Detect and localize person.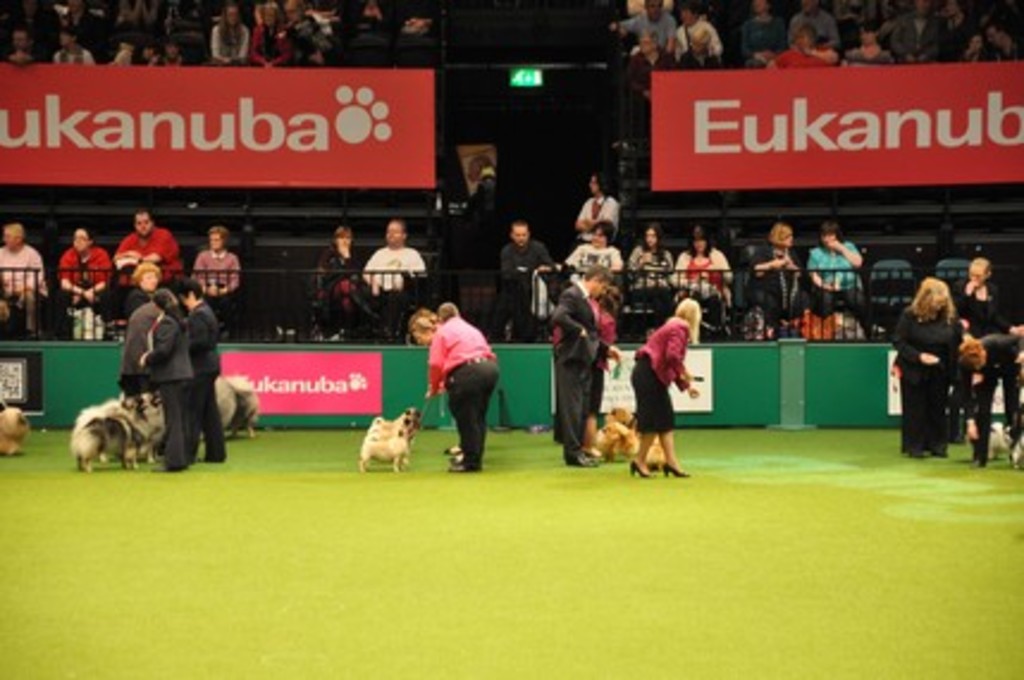
Localized at [x1=365, y1=215, x2=425, y2=310].
